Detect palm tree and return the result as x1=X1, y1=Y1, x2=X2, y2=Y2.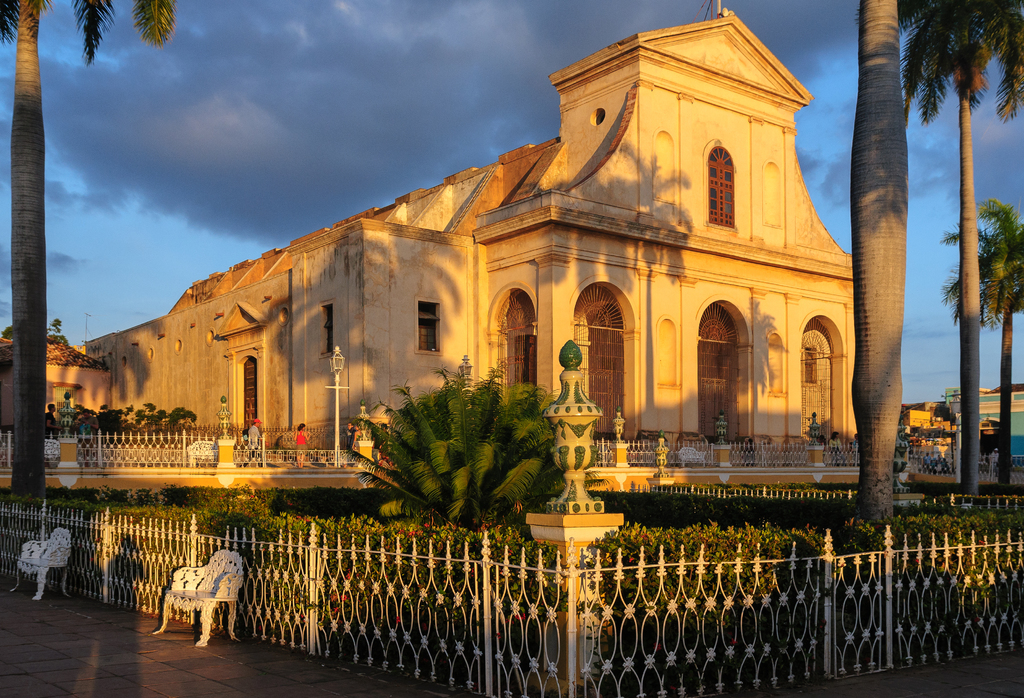
x1=850, y1=0, x2=1023, y2=500.
